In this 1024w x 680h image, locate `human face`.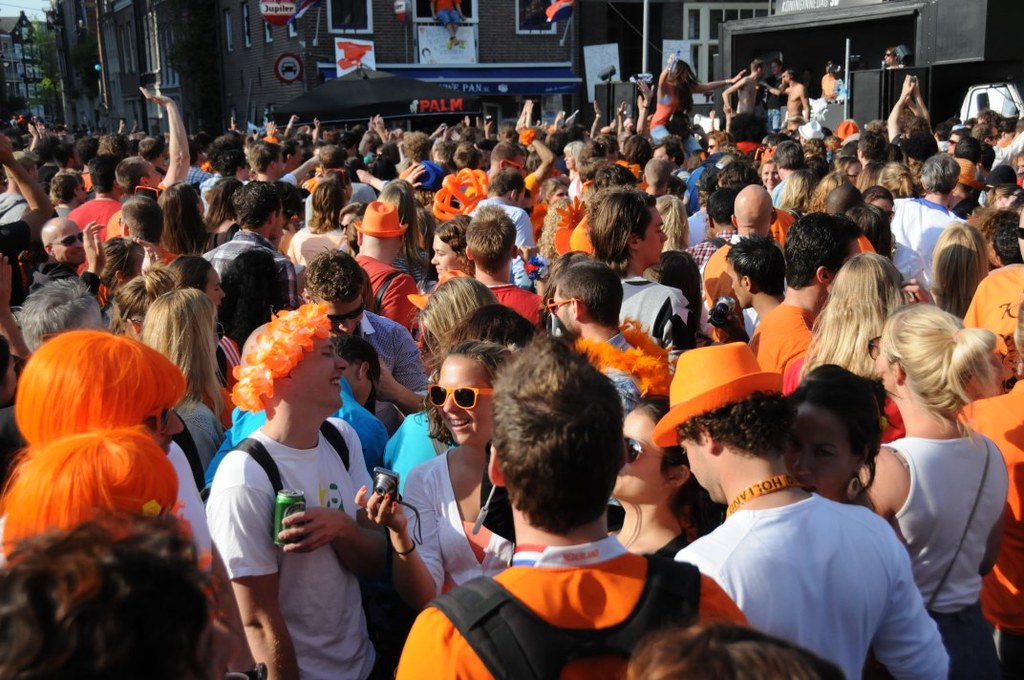
Bounding box: rect(758, 65, 763, 78).
